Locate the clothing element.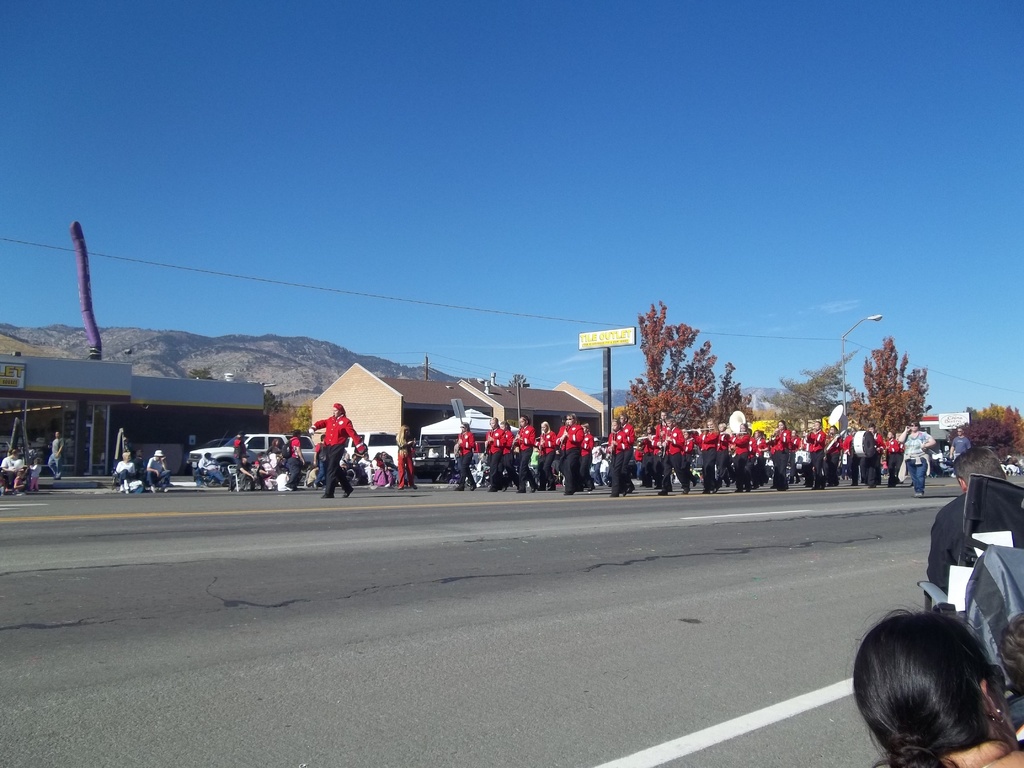
Element bbox: region(44, 437, 63, 474).
